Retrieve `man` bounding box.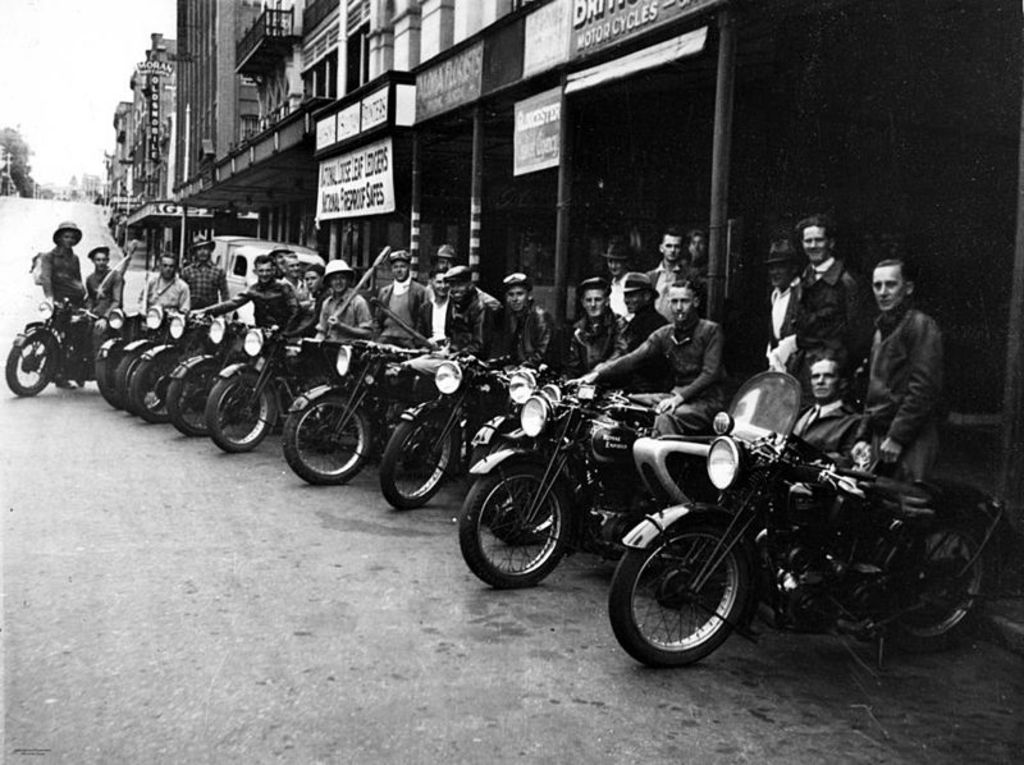
Bounding box: [left=613, top=264, right=676, bottom=362].
